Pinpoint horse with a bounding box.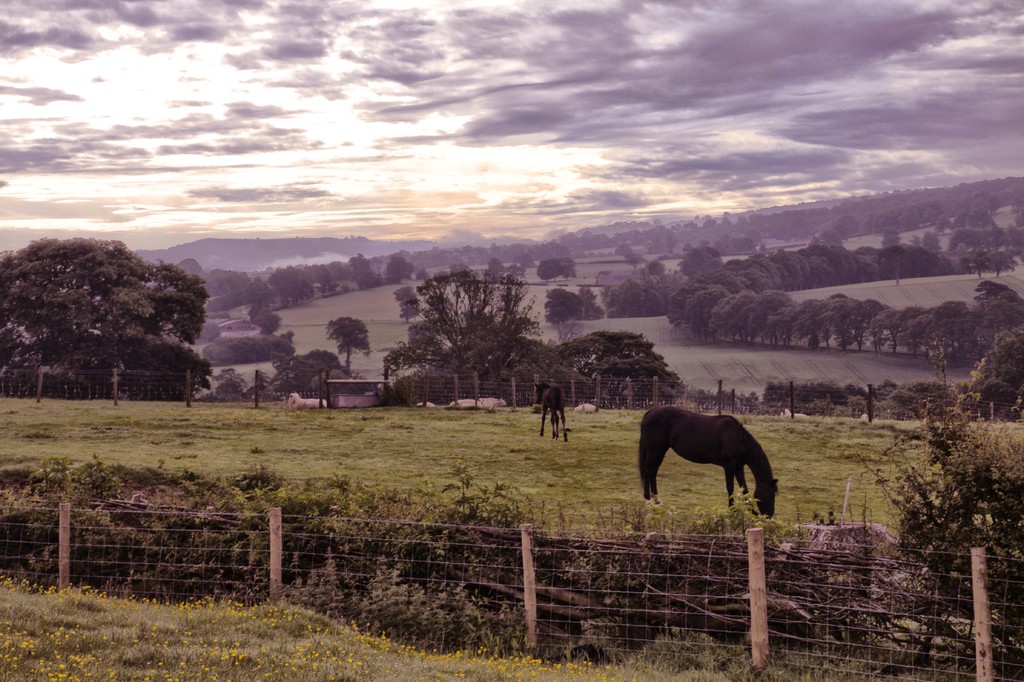
532:377:569:444.
